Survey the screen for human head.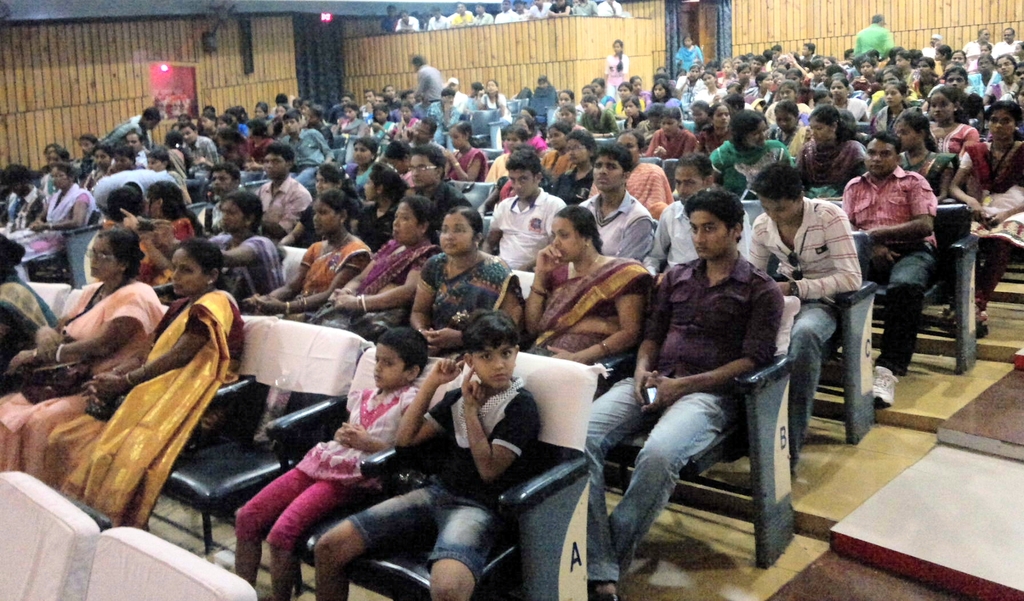
Survey found: 444 204 487 258.
